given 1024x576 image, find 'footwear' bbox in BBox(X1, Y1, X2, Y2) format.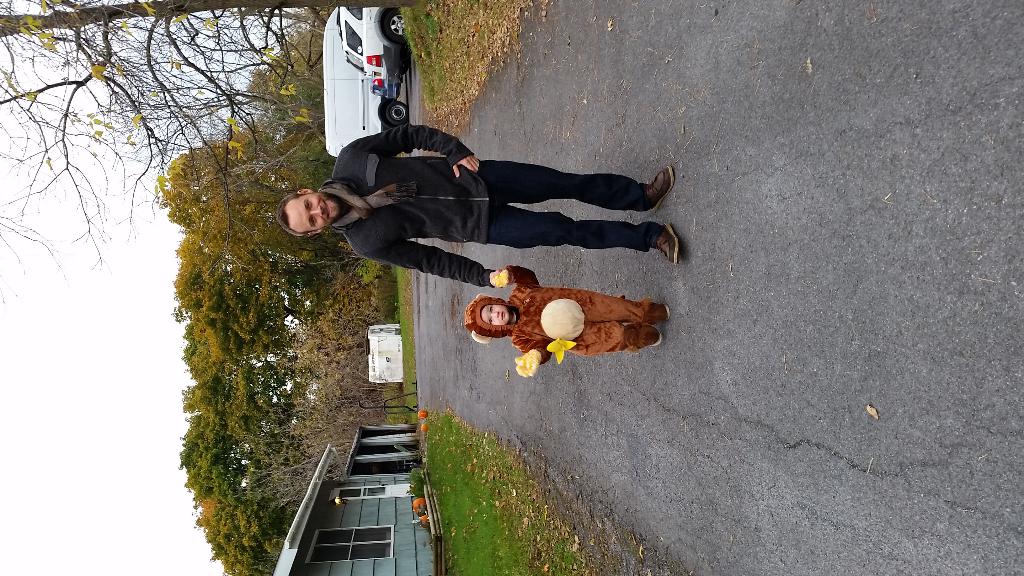
BBox(646, 166, 671, 211).
